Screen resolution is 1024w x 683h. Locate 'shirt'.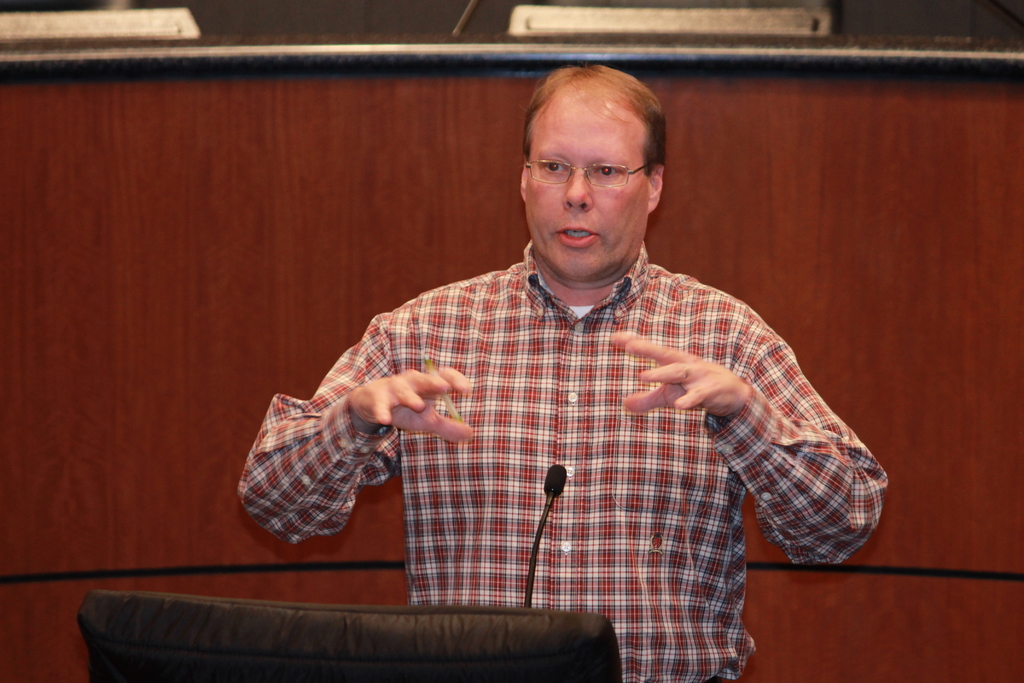
crop(237, 238, 895, 682).
